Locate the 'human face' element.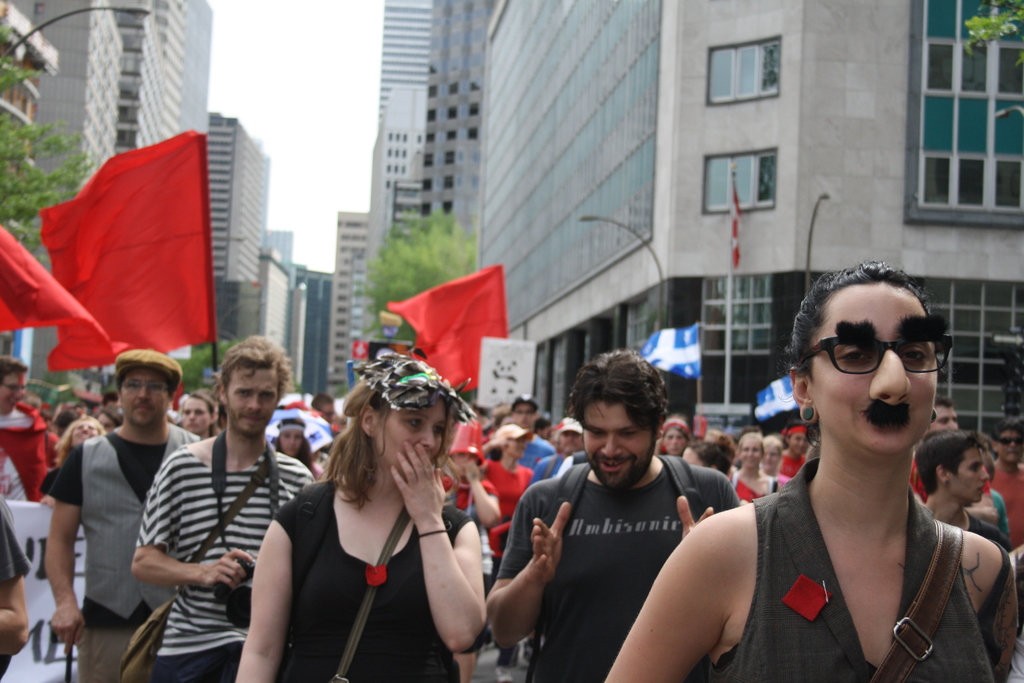
Element bbox: locate(230, 362, 278, 436).
